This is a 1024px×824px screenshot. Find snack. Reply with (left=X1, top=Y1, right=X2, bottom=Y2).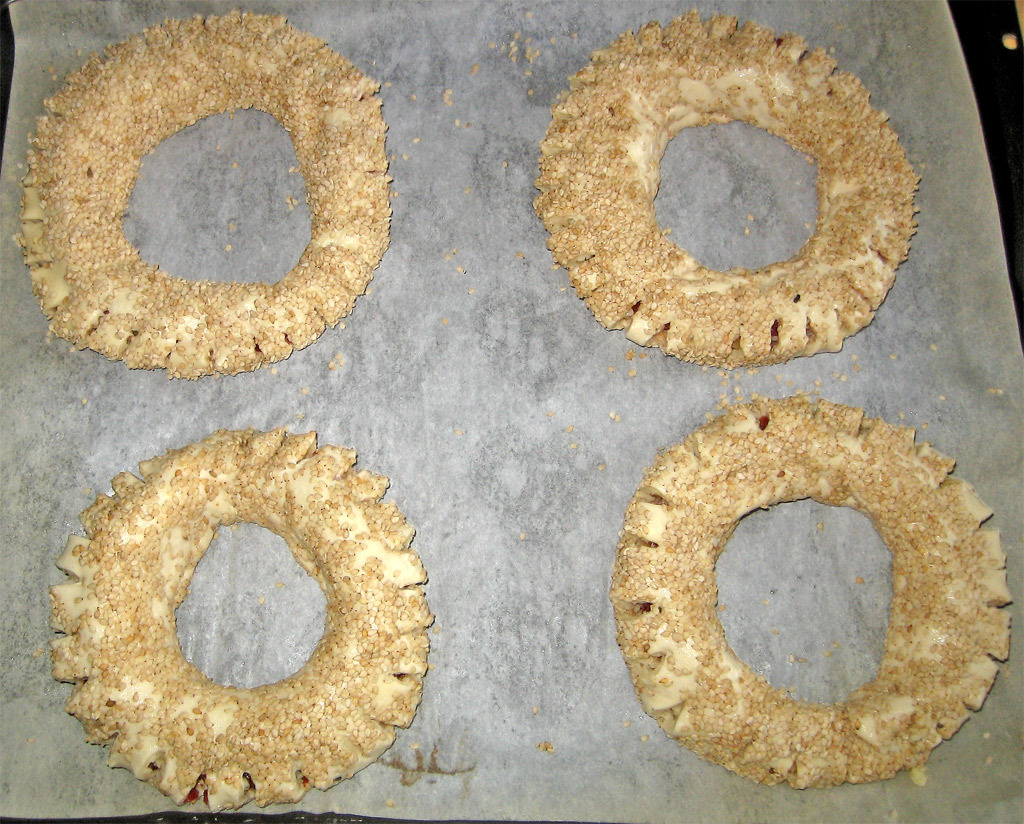
(left=527, top=0, right=927, bottom=373).
